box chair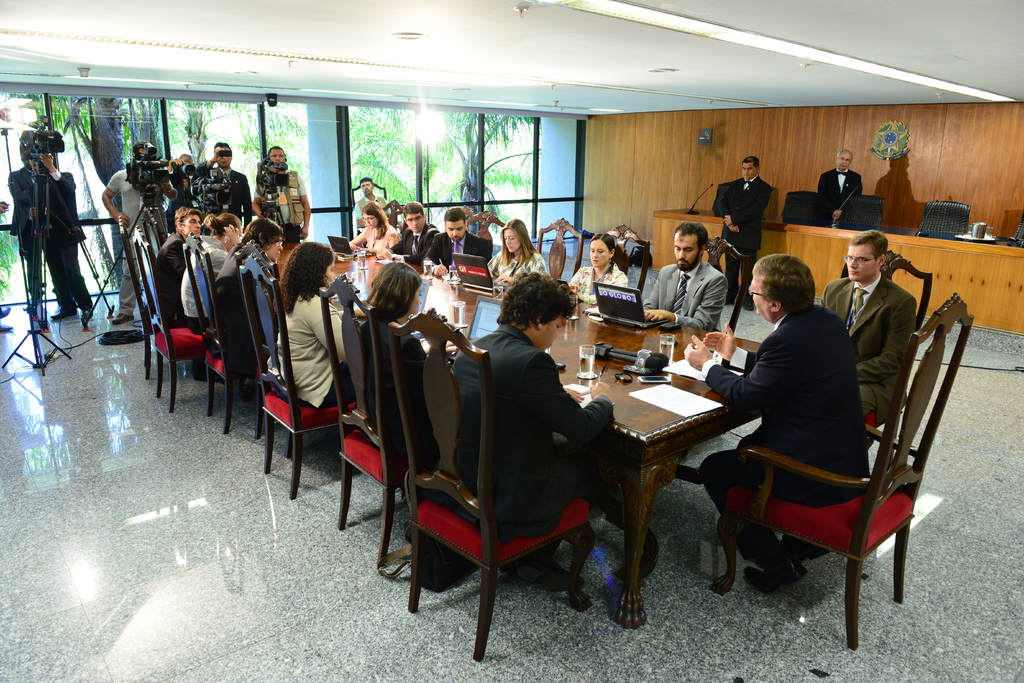
locate(834, 195, 883, 236)
